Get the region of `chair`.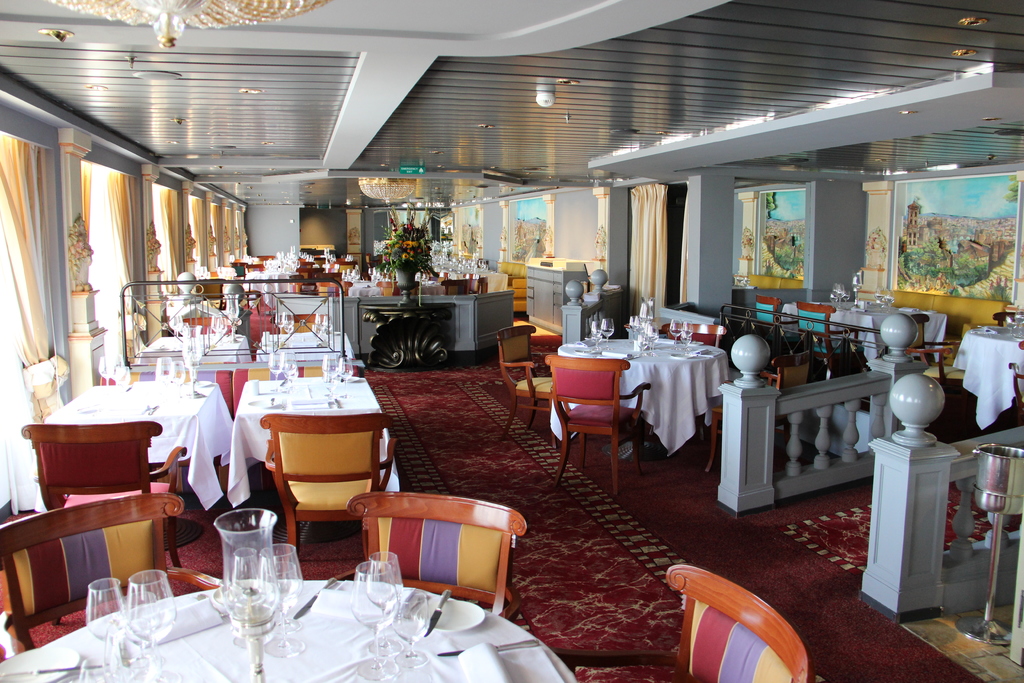
pyautogui.locateOnScreen(543, 352, 652, 490).
